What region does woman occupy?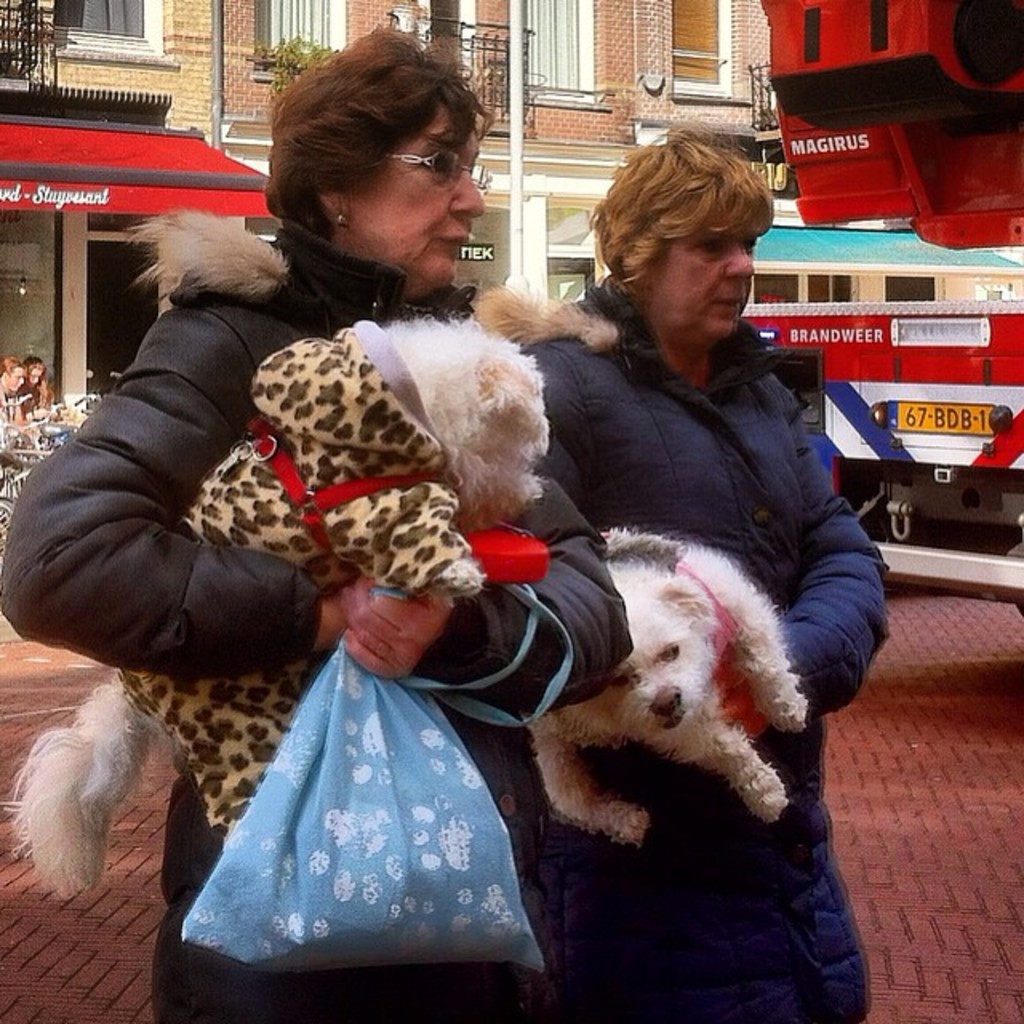
[x1=0, y1=22, x2=637, y2=1022].
